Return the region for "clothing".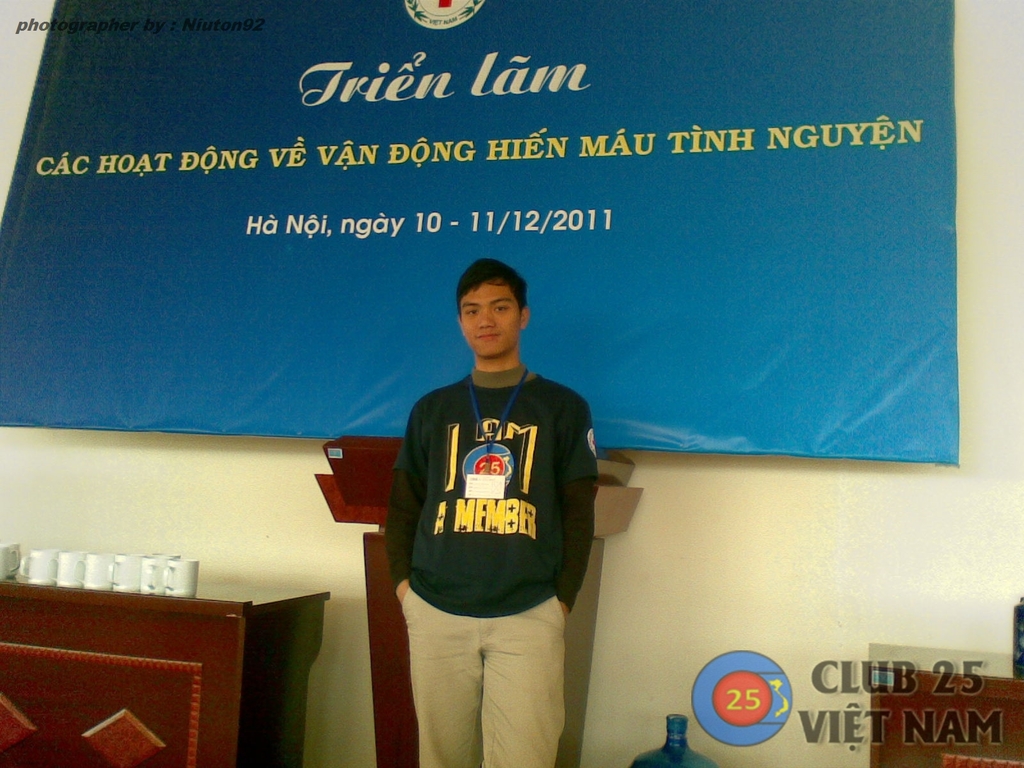
[394, 332, 594, 687].
